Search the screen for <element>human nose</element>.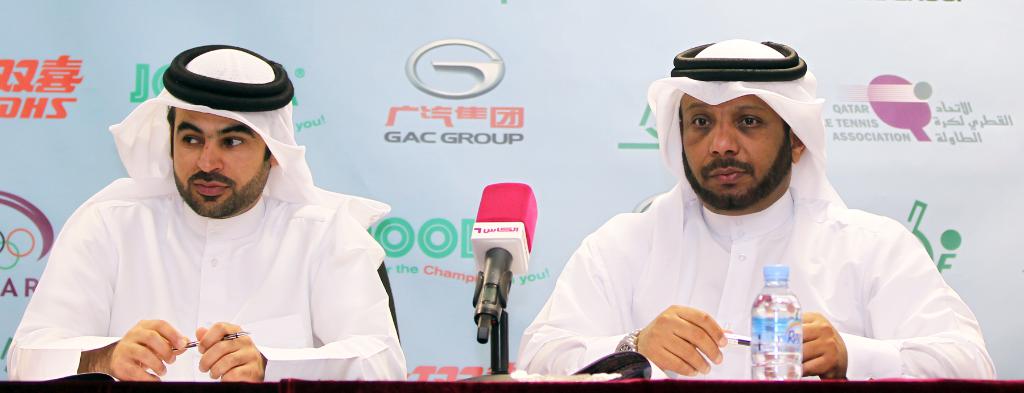
Found at [left=708, top=120, right=740, bottom=156].
